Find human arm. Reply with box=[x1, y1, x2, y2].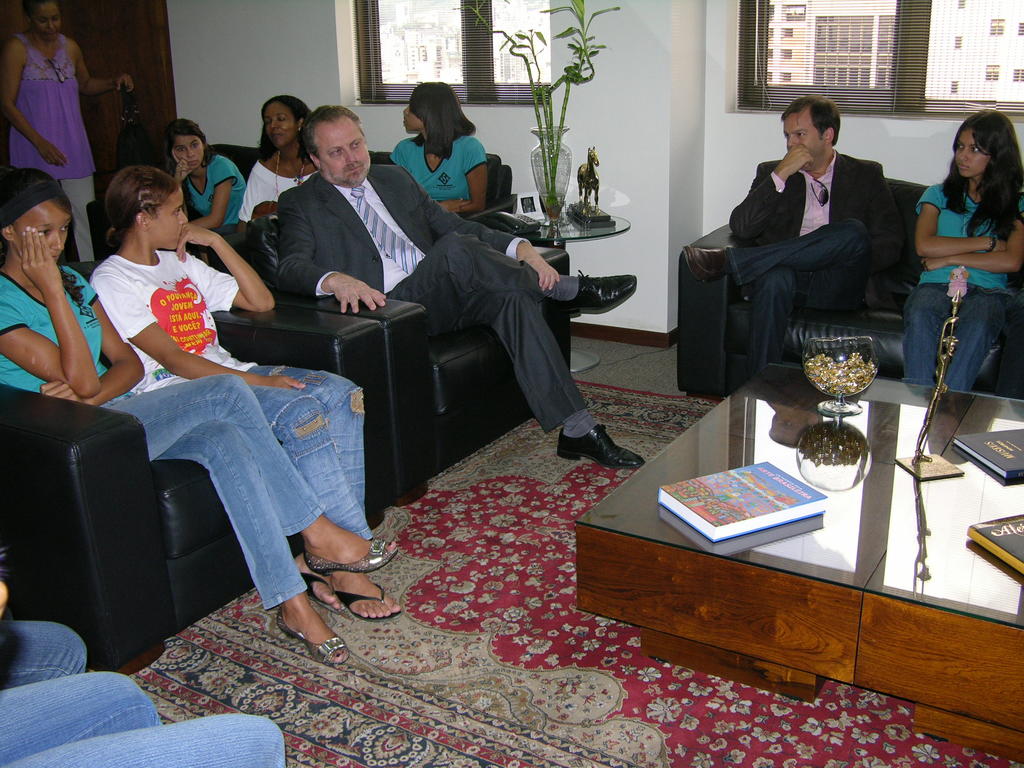
box=[435, 139, 494, 214].
